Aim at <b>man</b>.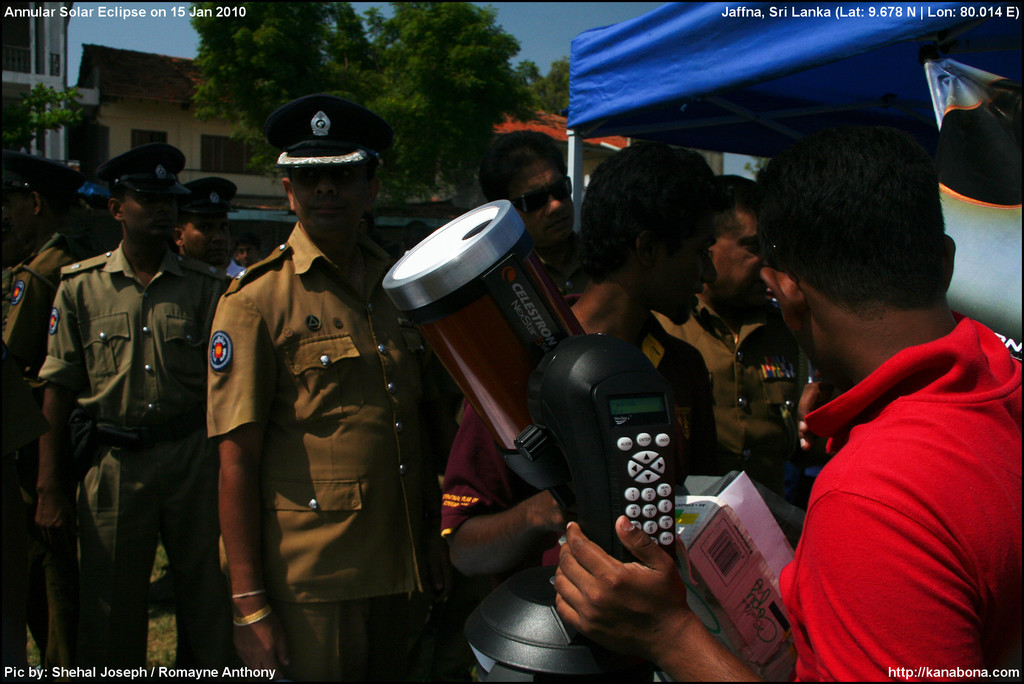
Aimed at (left=42, top=138, right=230, bottom=683).
